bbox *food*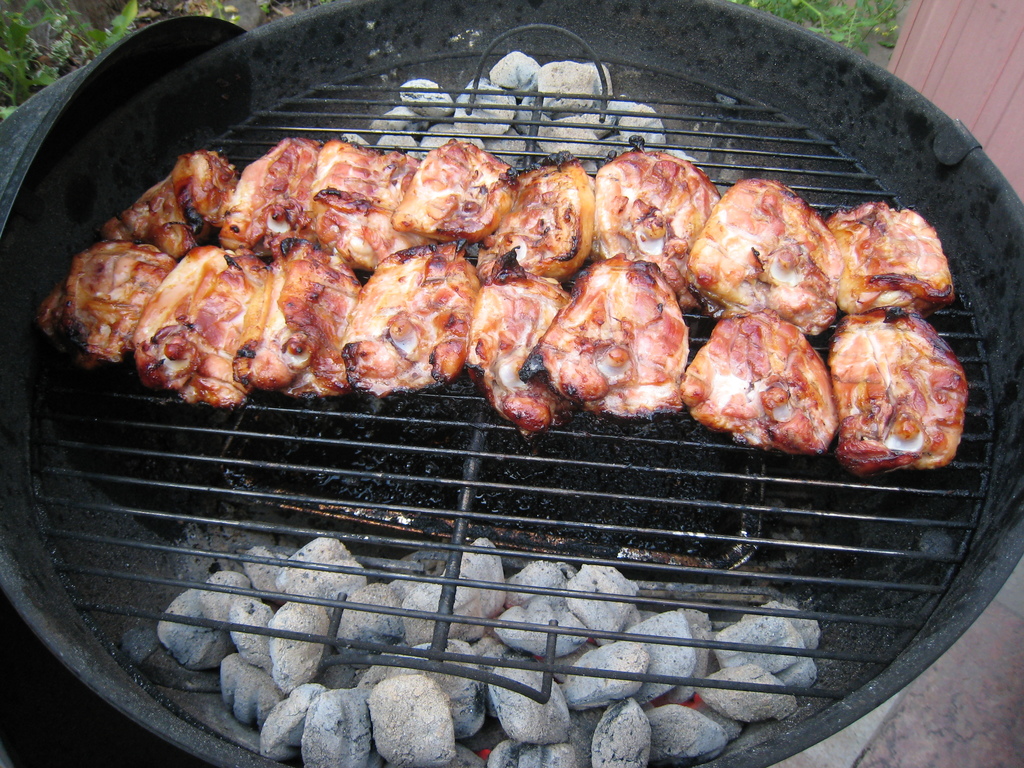
[693, 302, 839, 453]
